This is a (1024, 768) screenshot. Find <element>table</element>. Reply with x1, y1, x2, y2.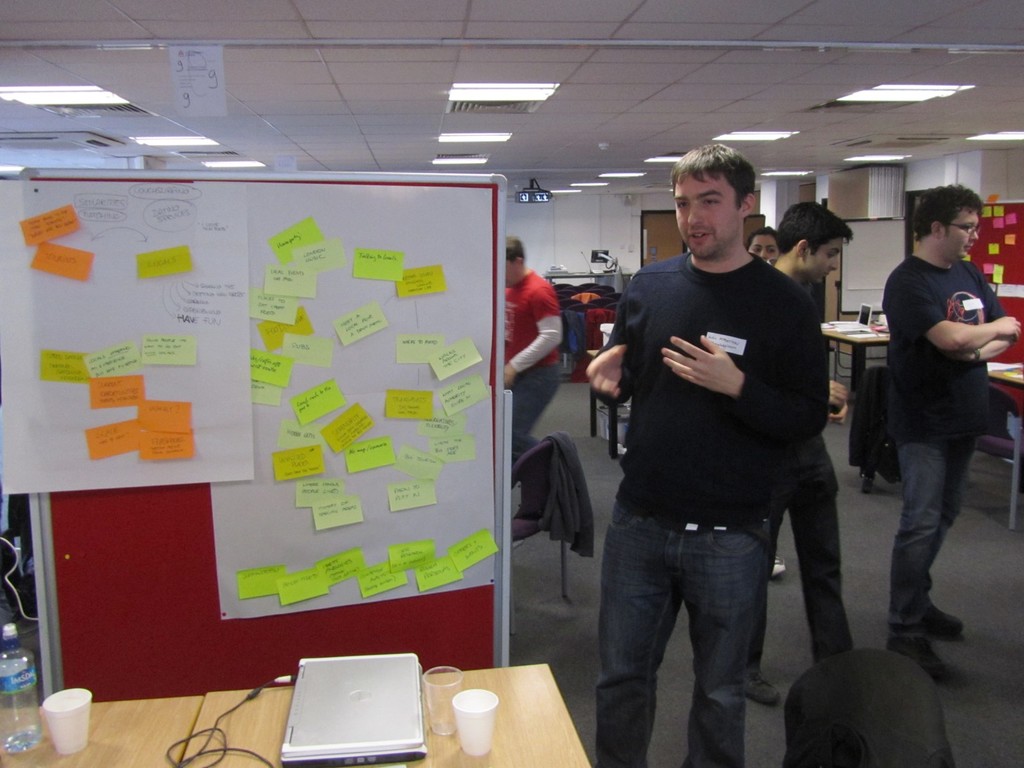
0, 659, 592, 767.
